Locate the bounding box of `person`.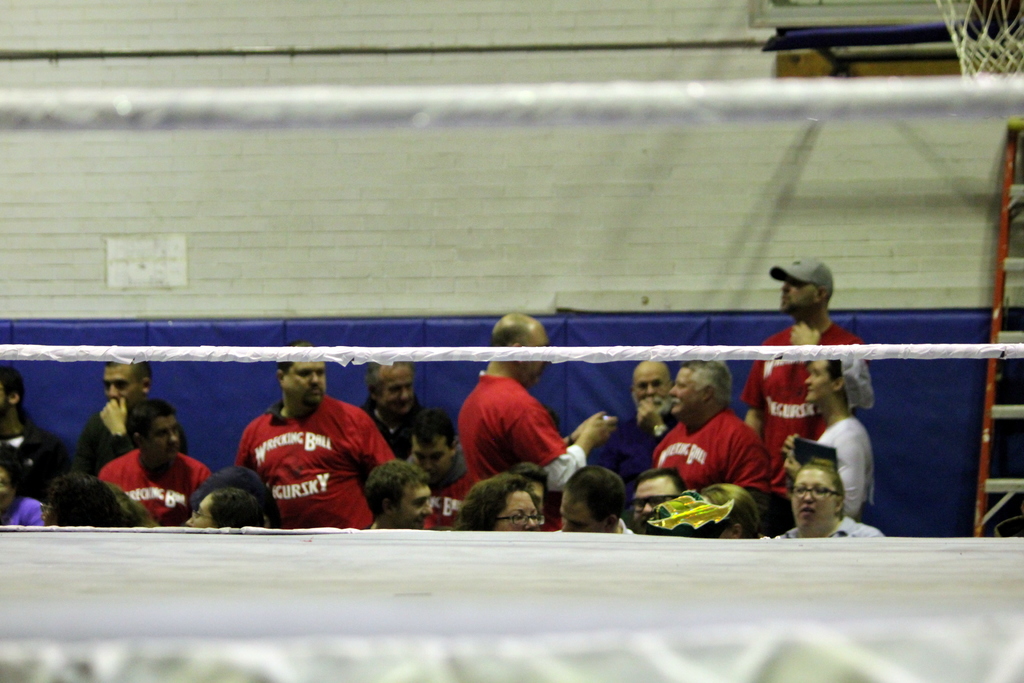
Bounding box: 235, 344, 372, 534.
